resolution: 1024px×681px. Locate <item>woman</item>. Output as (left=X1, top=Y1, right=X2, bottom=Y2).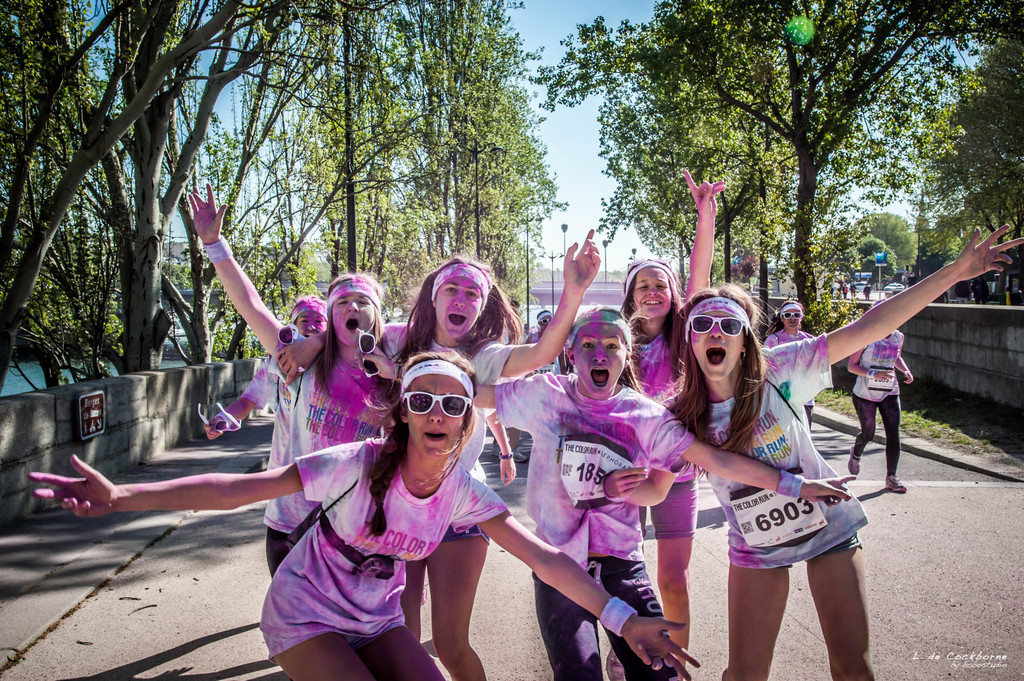
(left=604, top=221, right=1023, bottom=680).
